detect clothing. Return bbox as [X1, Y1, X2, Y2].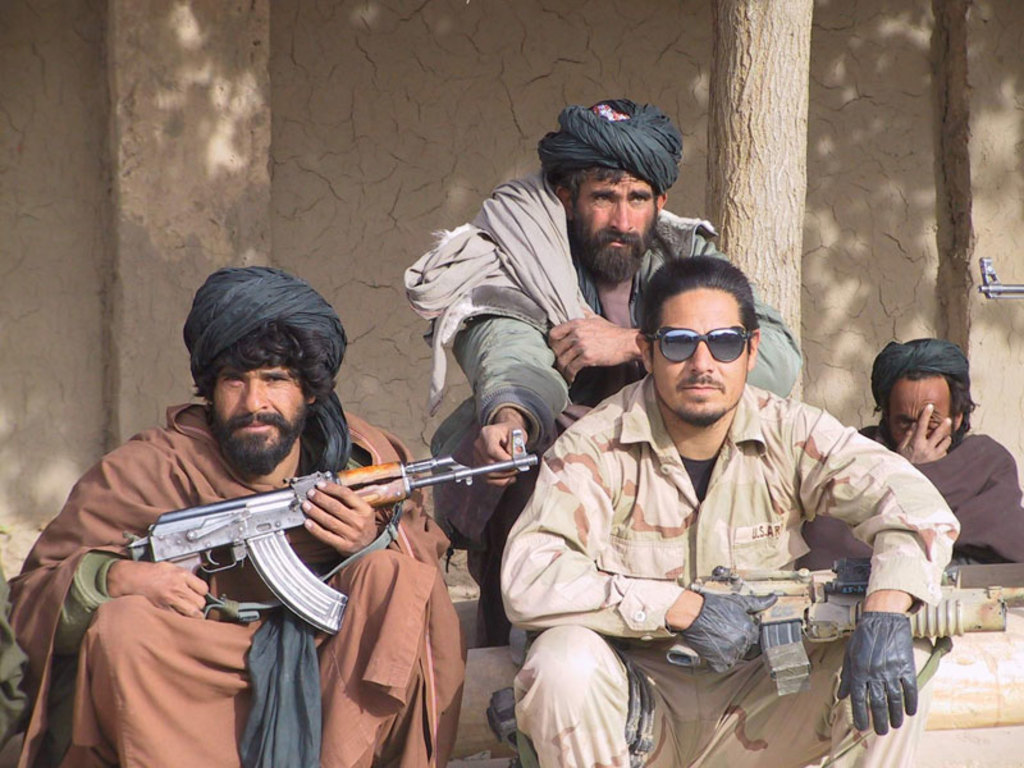
[26, 411, 457, 767].
